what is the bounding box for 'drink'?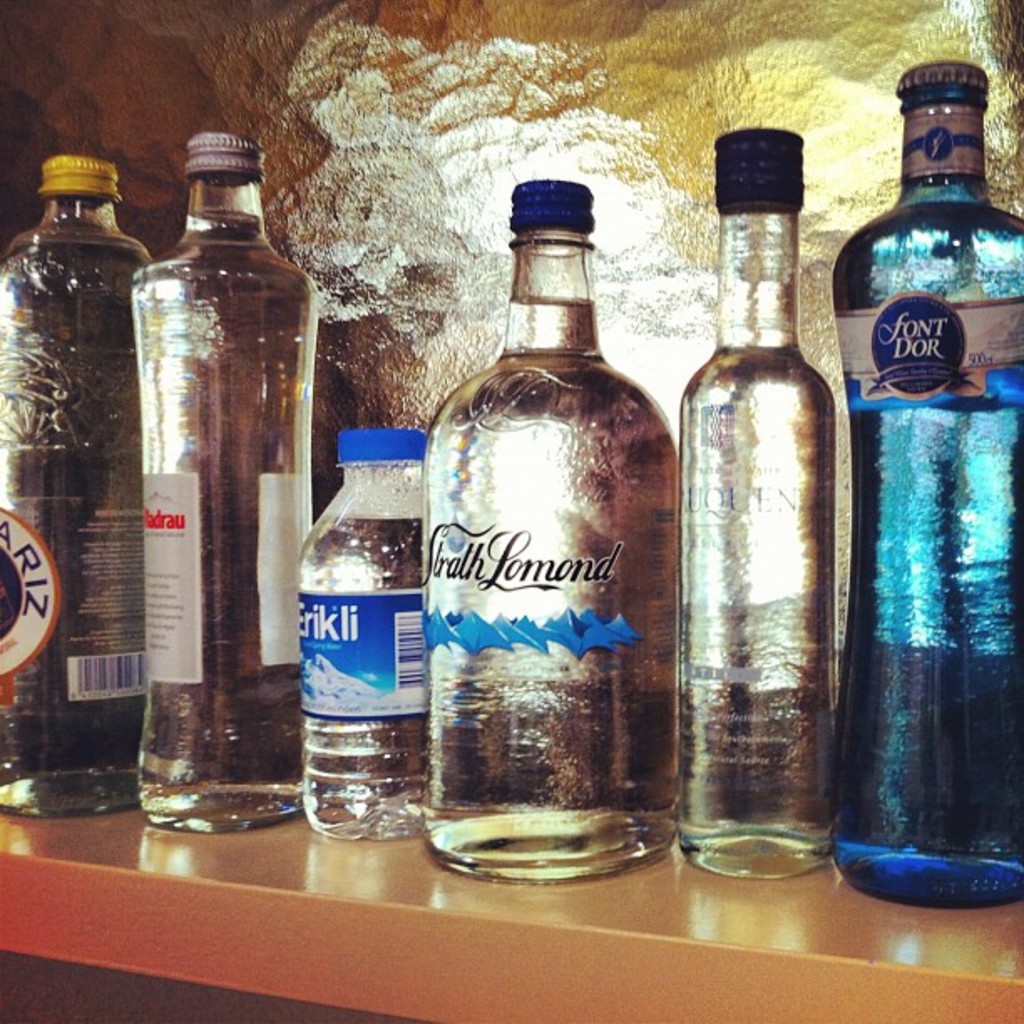
<region>681, 125, 833, 877</region>.
